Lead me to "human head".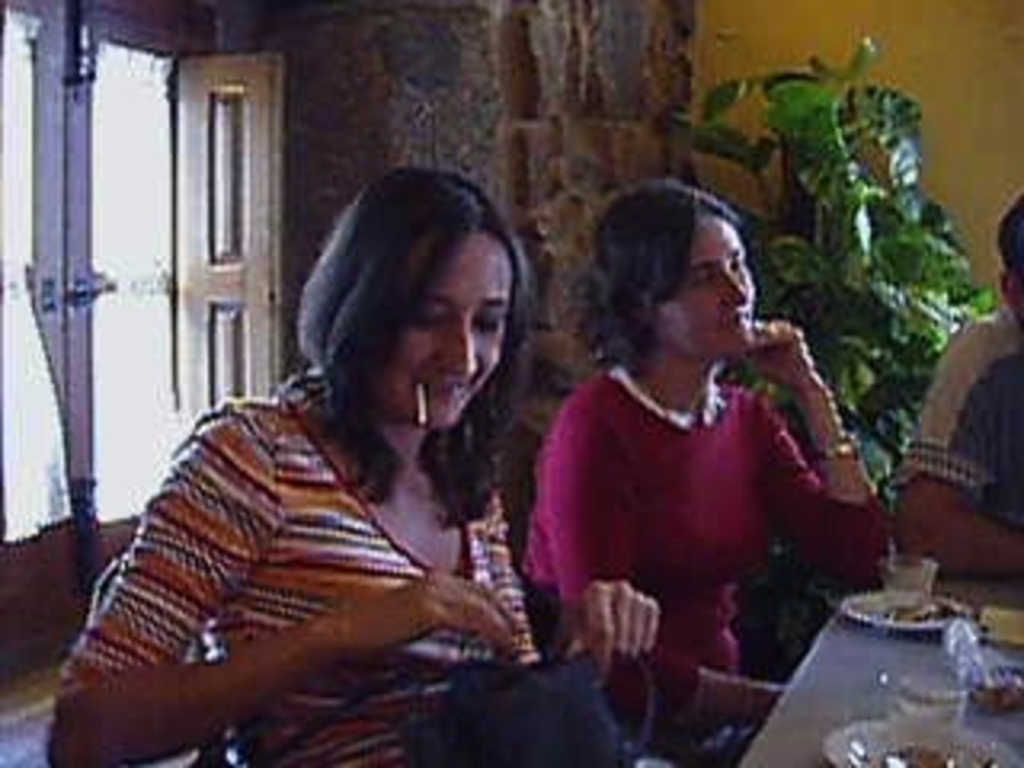
Lead to select_region(582, 176, 762, 355).
